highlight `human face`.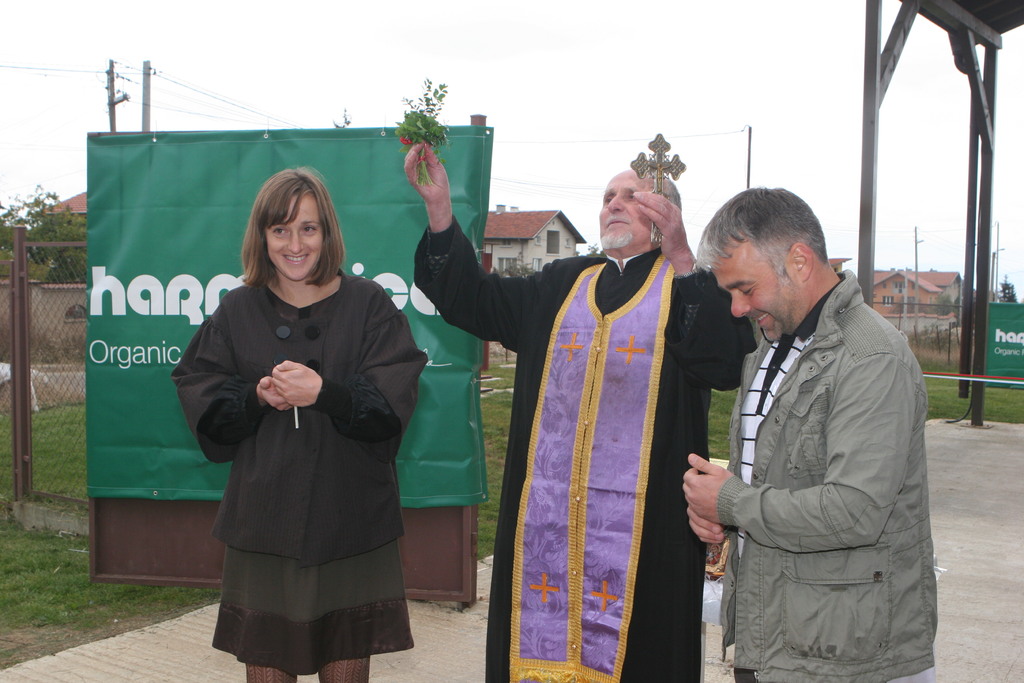
Highlighted region: 598:169:652:251.
